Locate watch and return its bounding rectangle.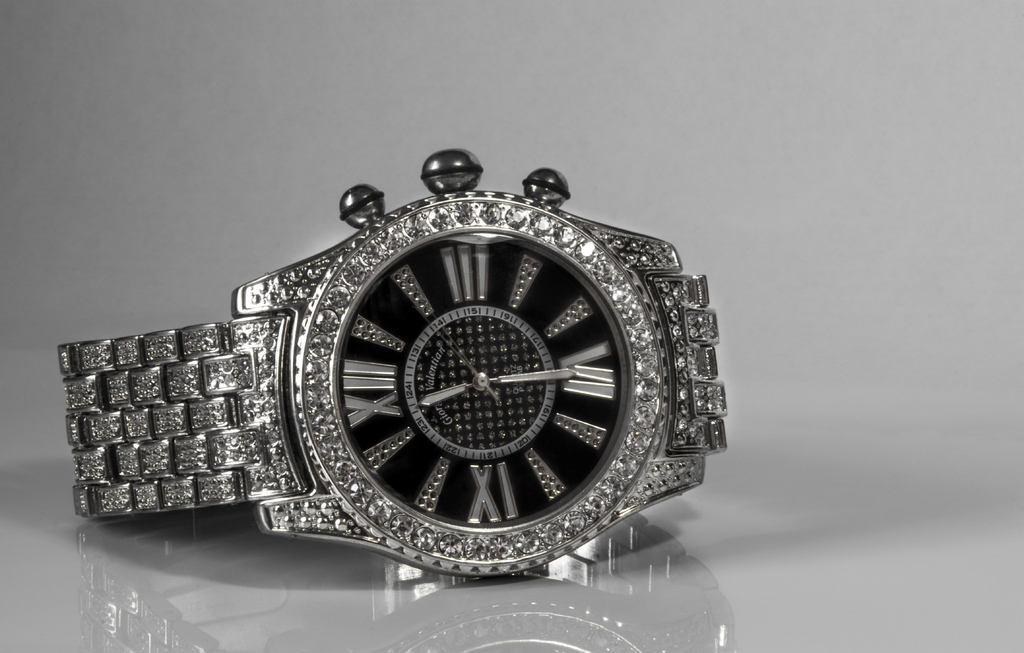
(x1=59, y1=146, x2=726, y2=574).
